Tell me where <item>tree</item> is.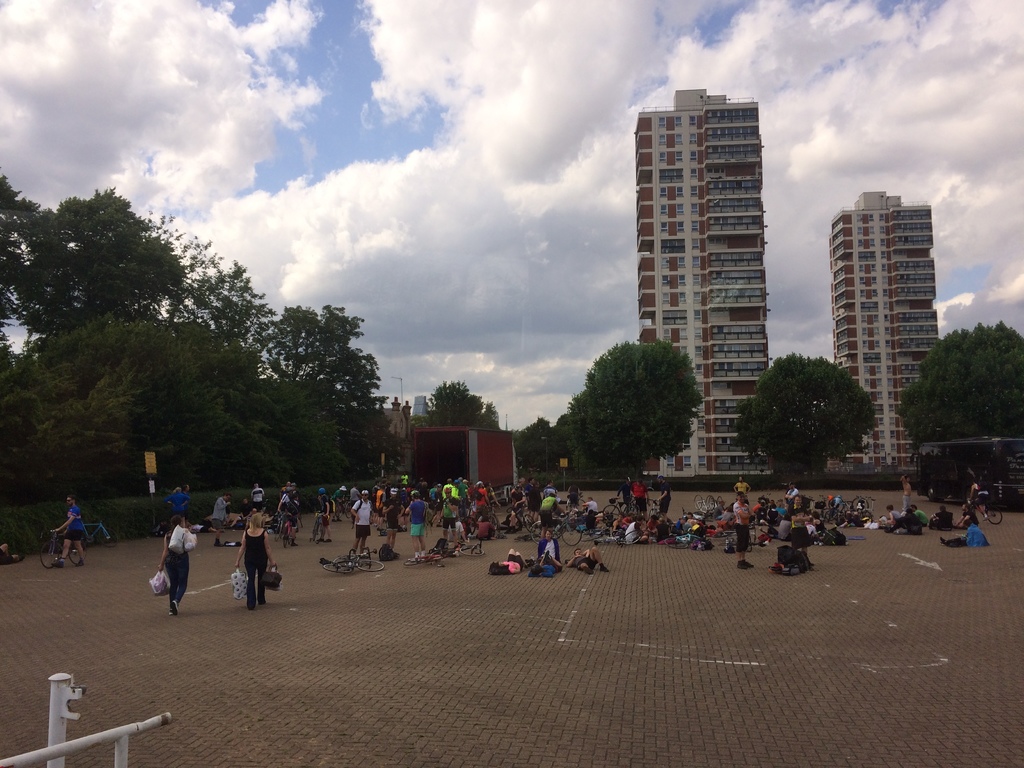
<item>tree</item> is at Rect(730, 352, 874, 480).
